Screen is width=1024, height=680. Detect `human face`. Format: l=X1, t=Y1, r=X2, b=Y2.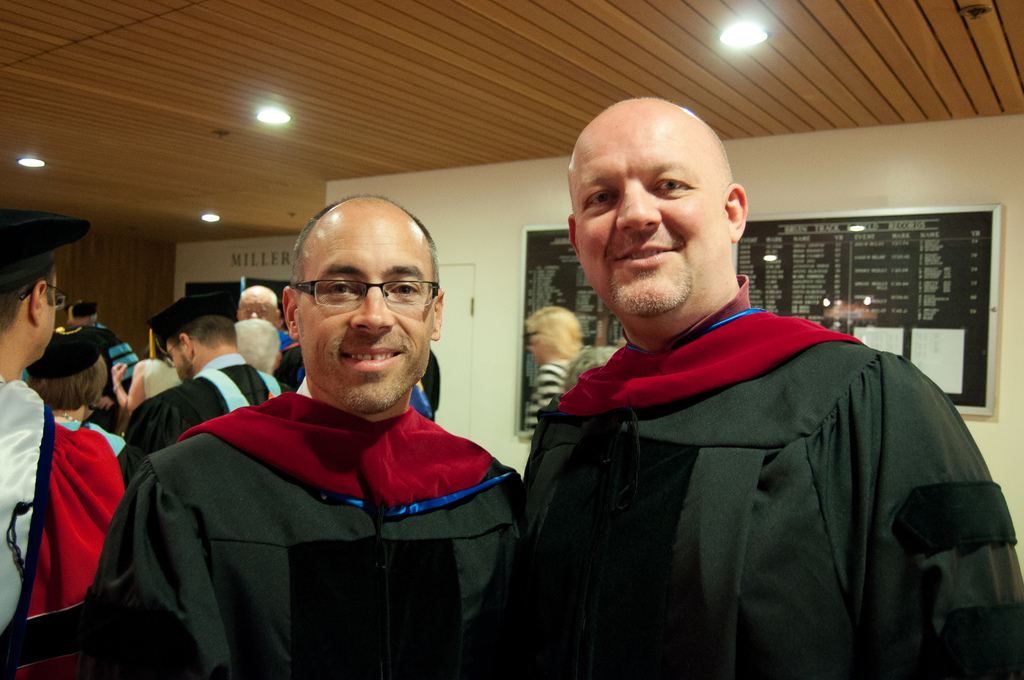
l=164, t=344, r=189, b=386.
